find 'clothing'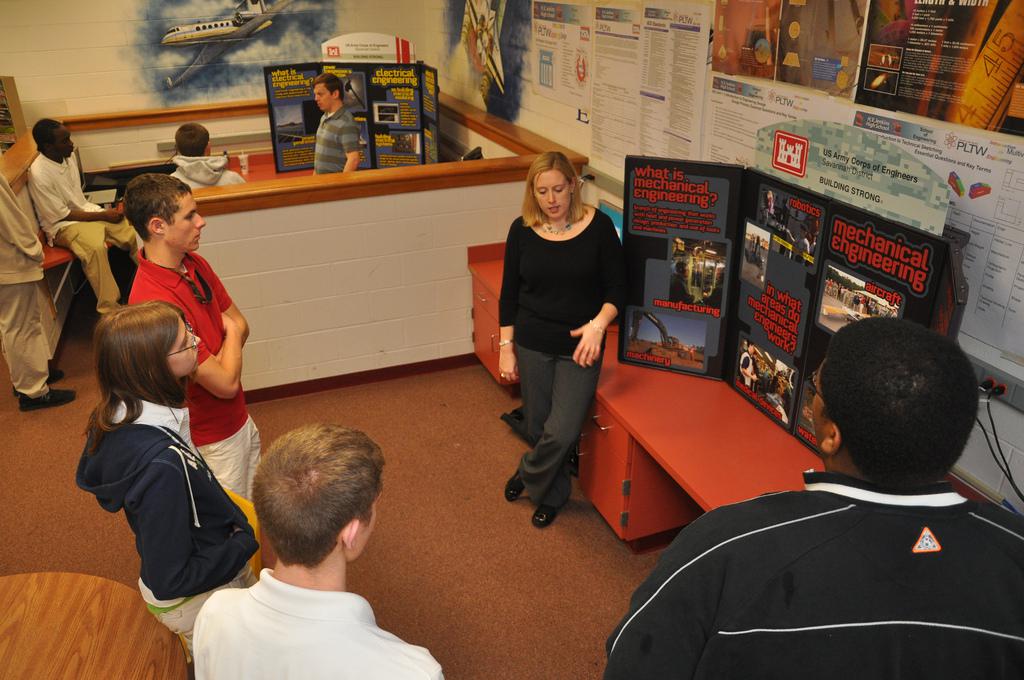
Rect(195, 561, 451, 679)
